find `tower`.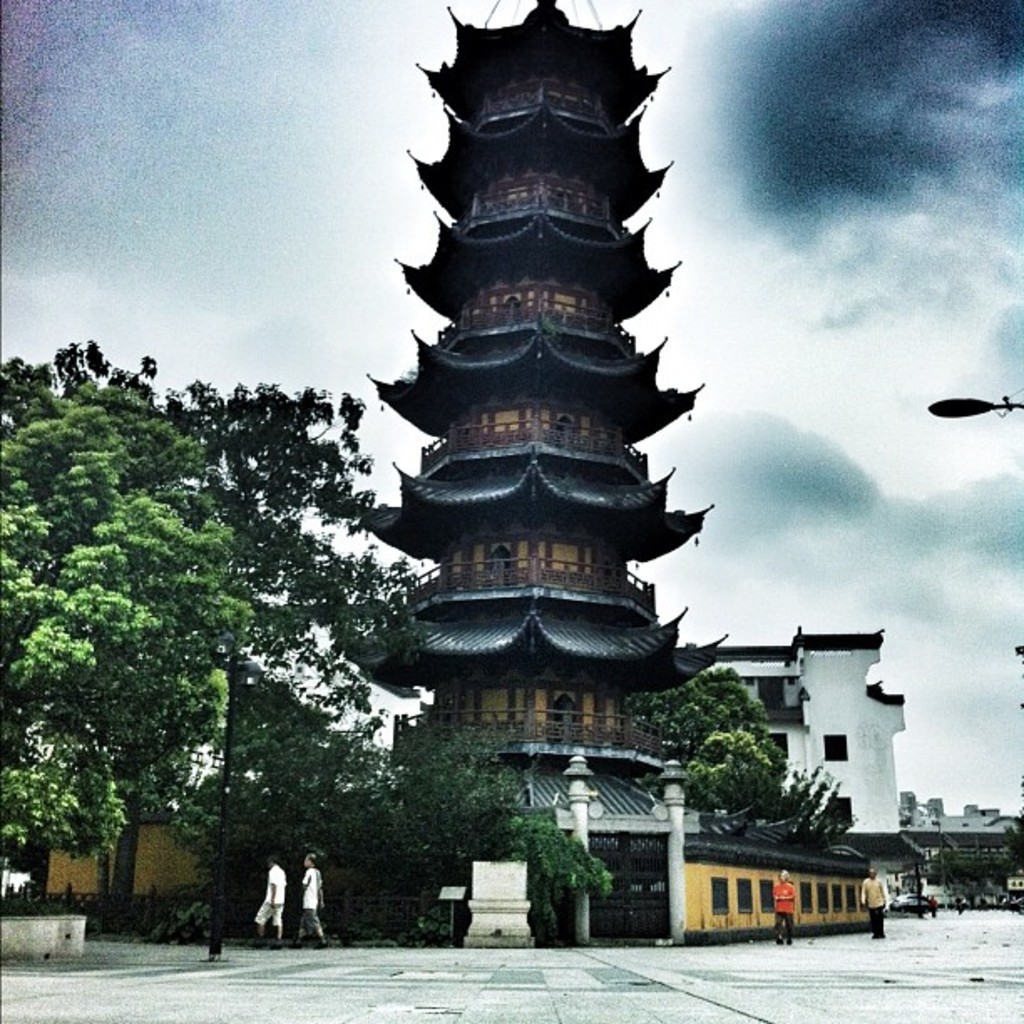
[left=365, top=2, right=696, bottom=838].
